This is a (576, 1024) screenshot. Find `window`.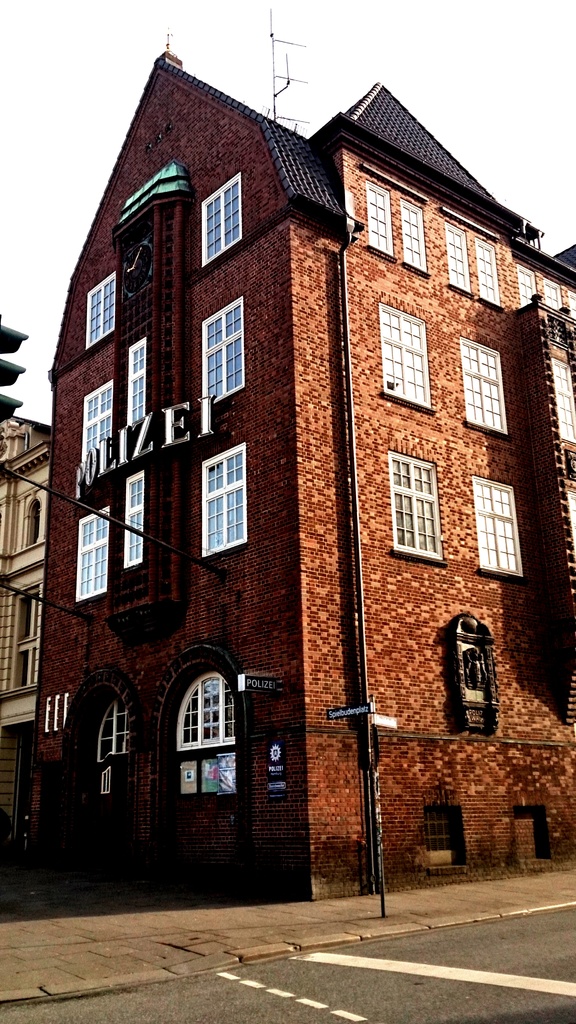
Bounding box: x1=470, y1=477, x2=523, y2=582.
